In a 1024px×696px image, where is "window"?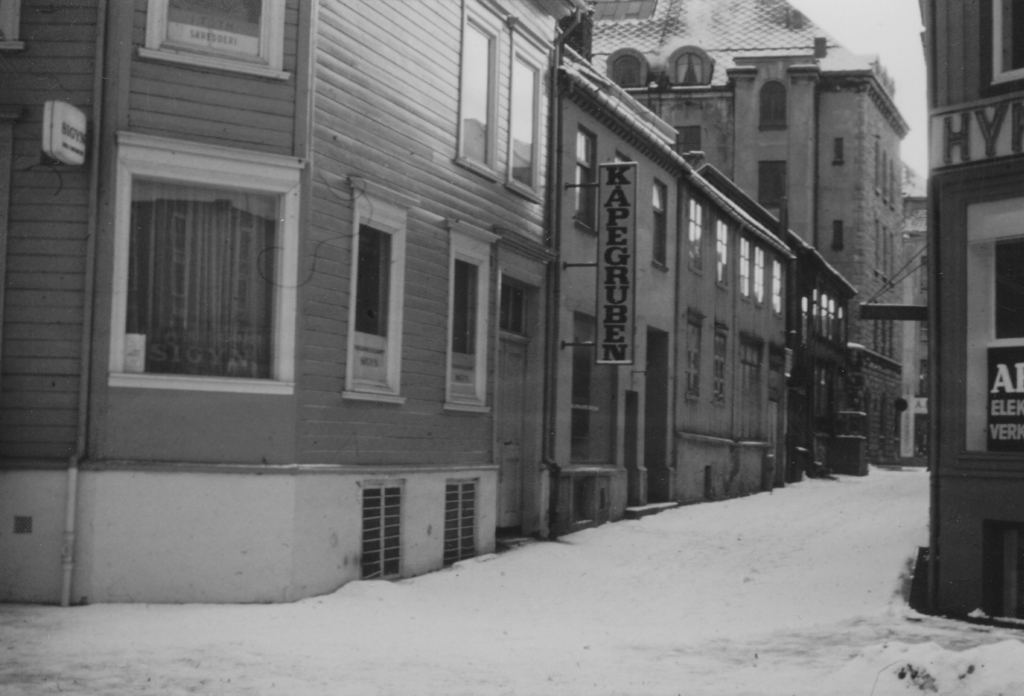
446, 225, 501, 414.
